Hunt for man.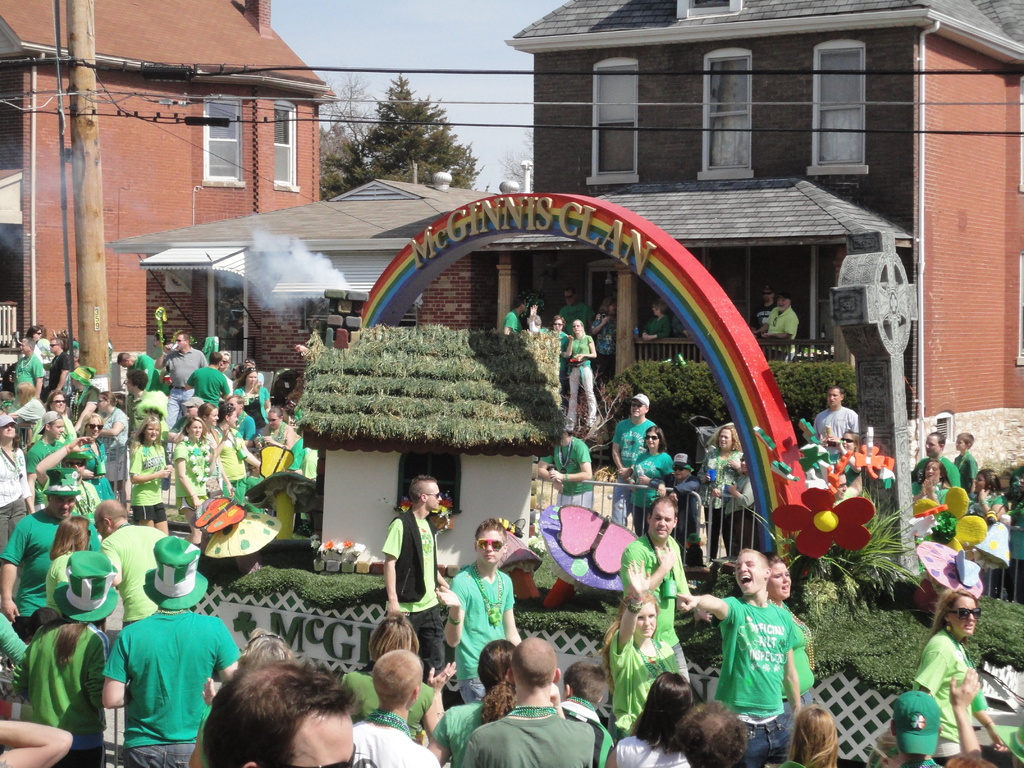
Hunted down at (197,666,363,767).
